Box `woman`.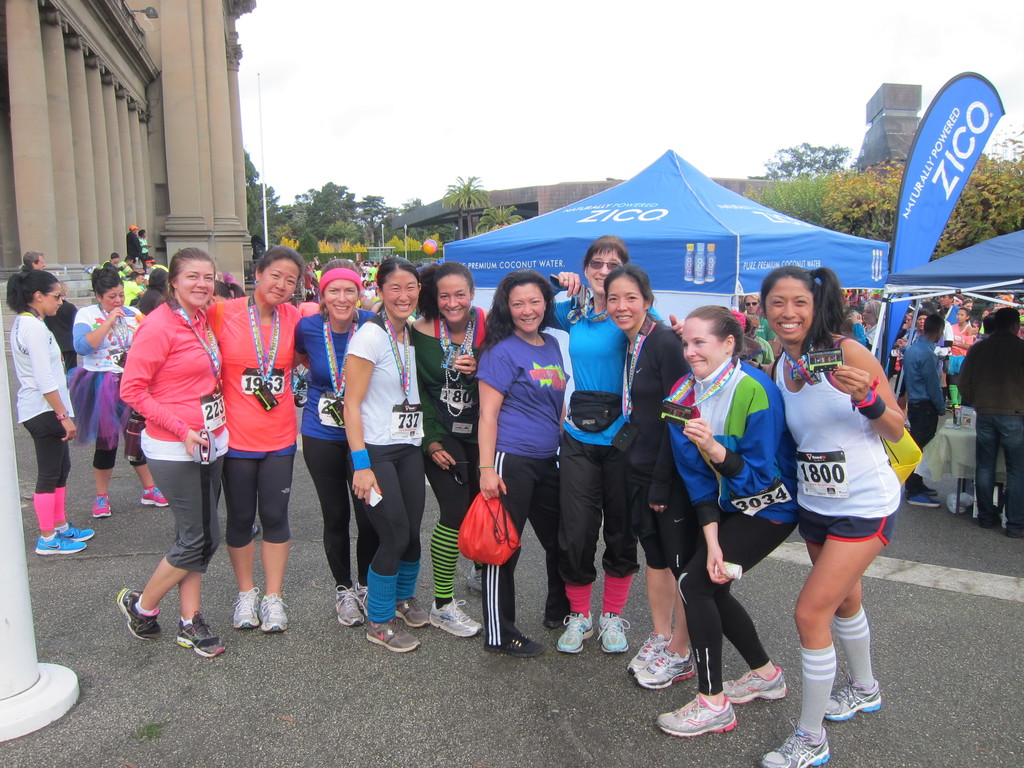
locate(657, 309, 804, 739).
